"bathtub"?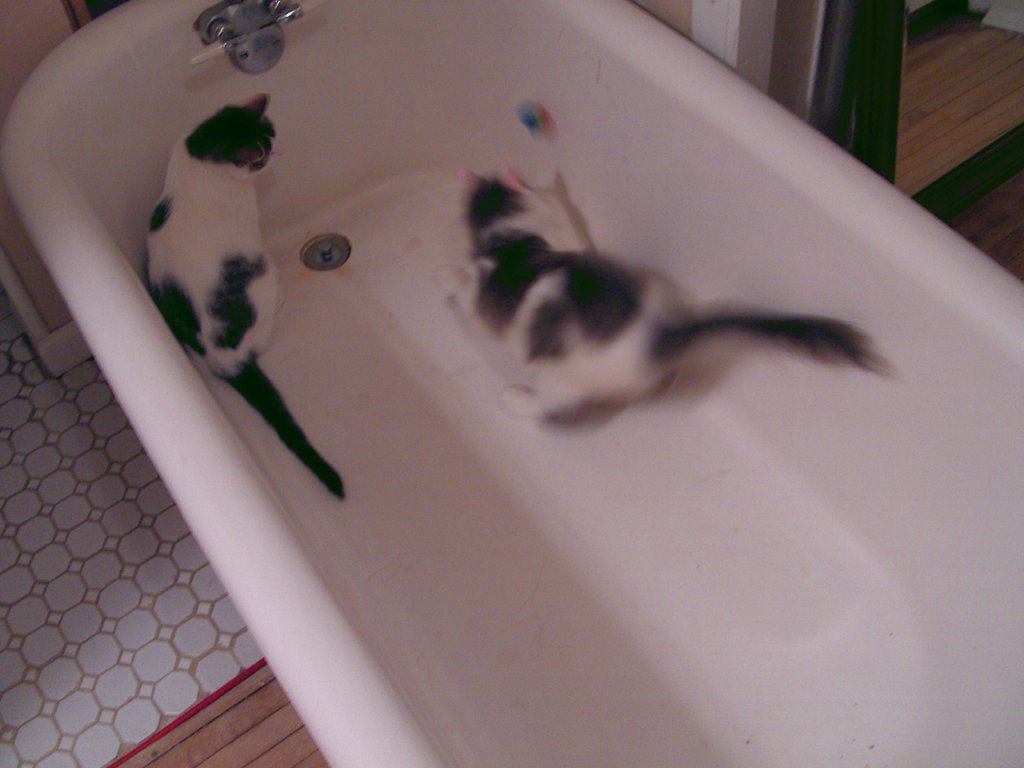
1, 0, 1023, 767
